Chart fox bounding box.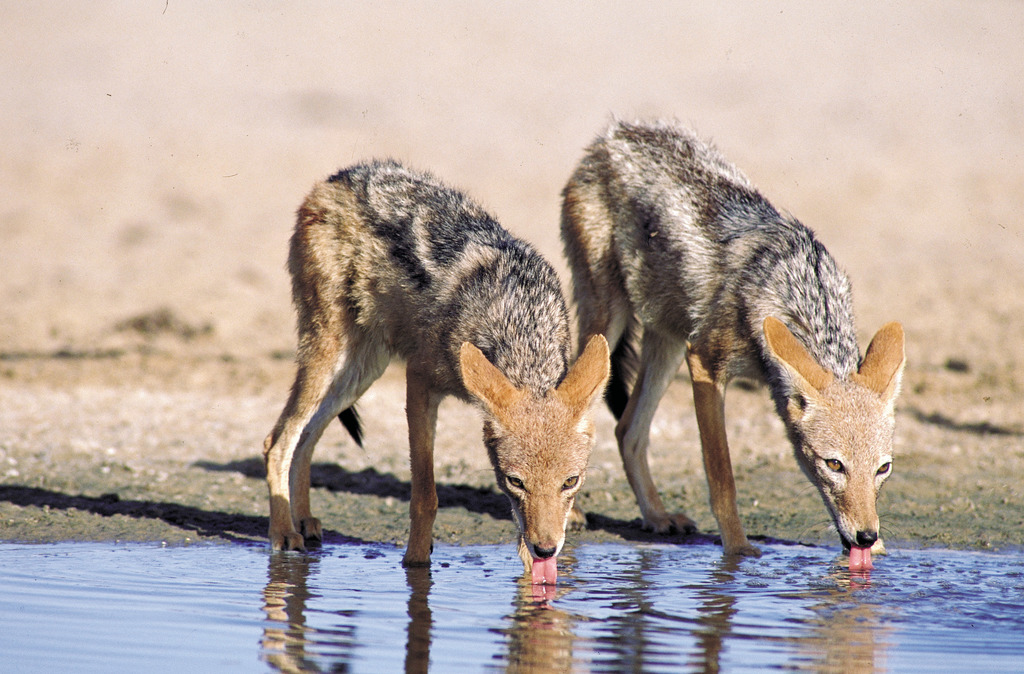
Charted: box=[256, 156, 613, 586].
